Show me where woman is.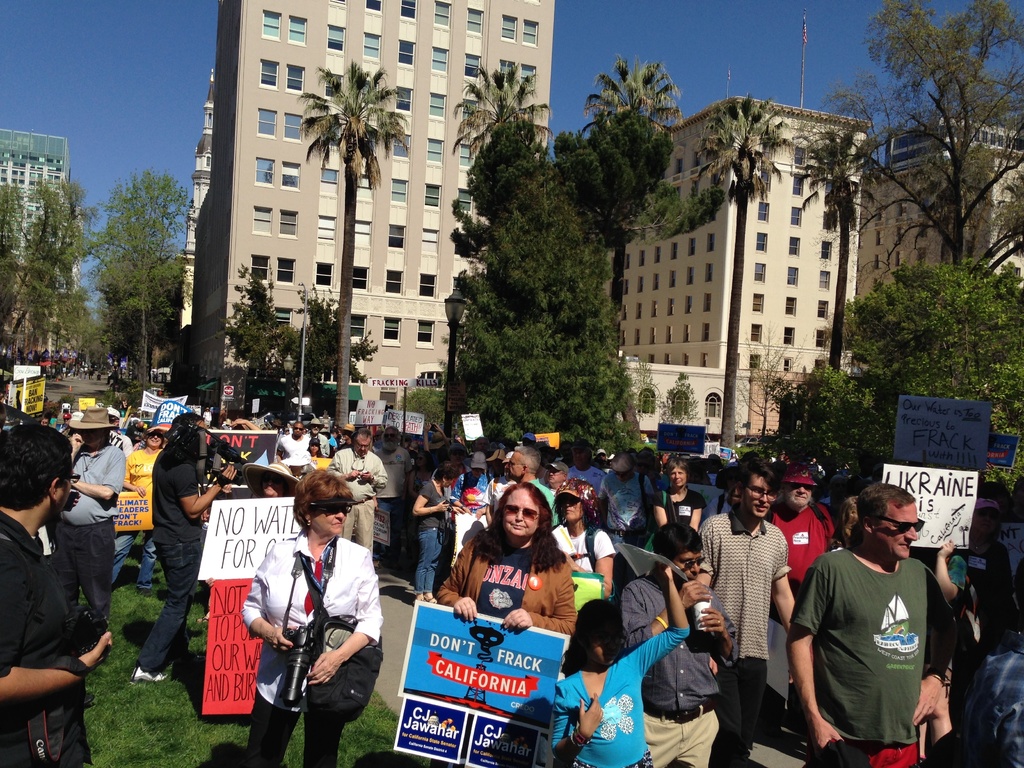
woman is at [left=411, top=463, right=463, bottom=609].
